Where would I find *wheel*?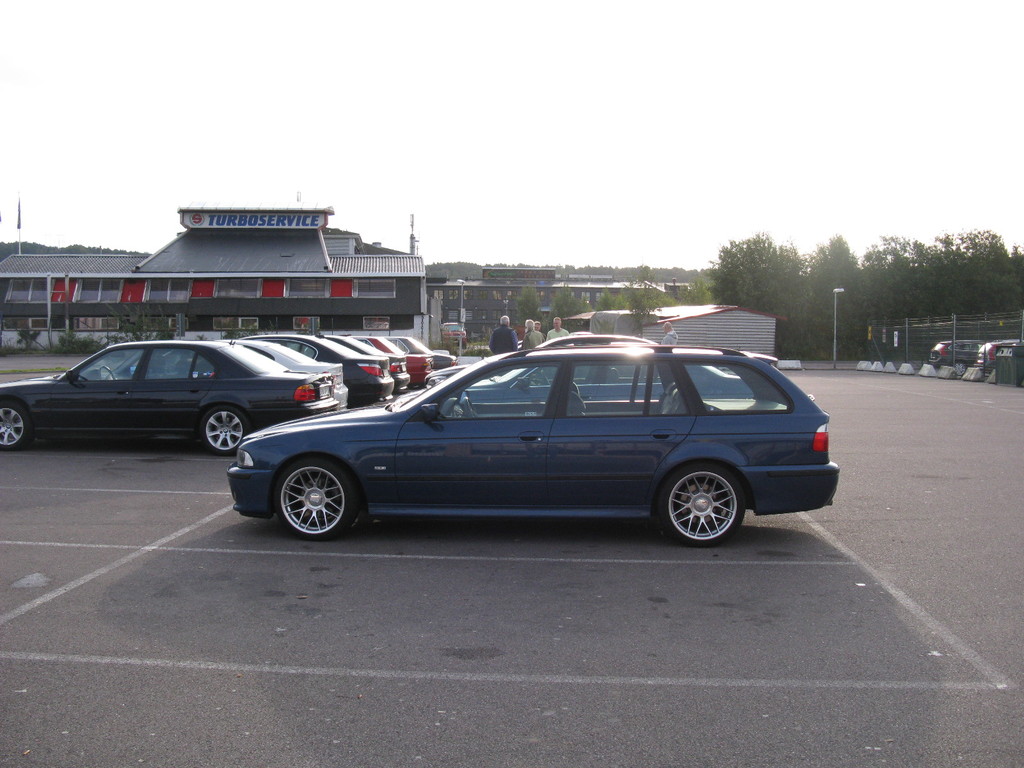
At 947 362 969 373.
